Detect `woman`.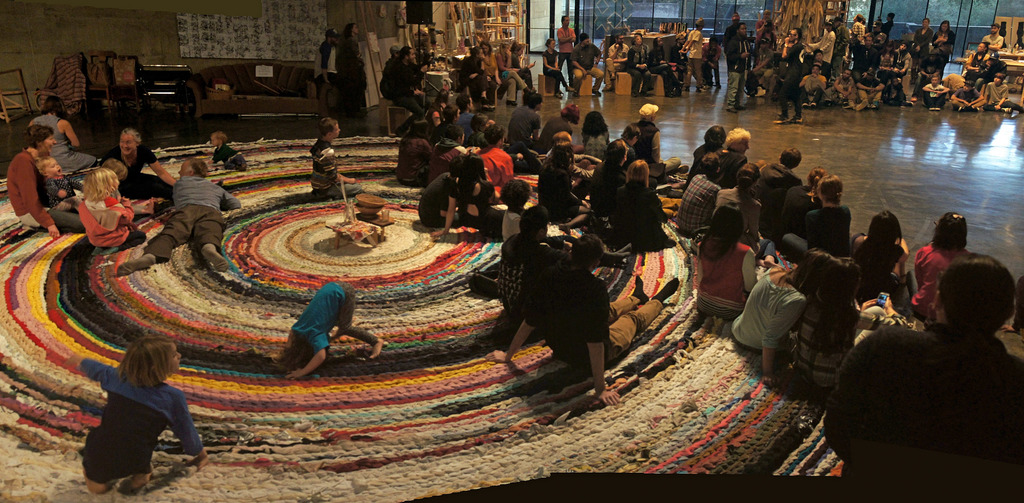
Detected at {"x1": 98, "y1": 332, "x2": 193, "y2": 470}.
